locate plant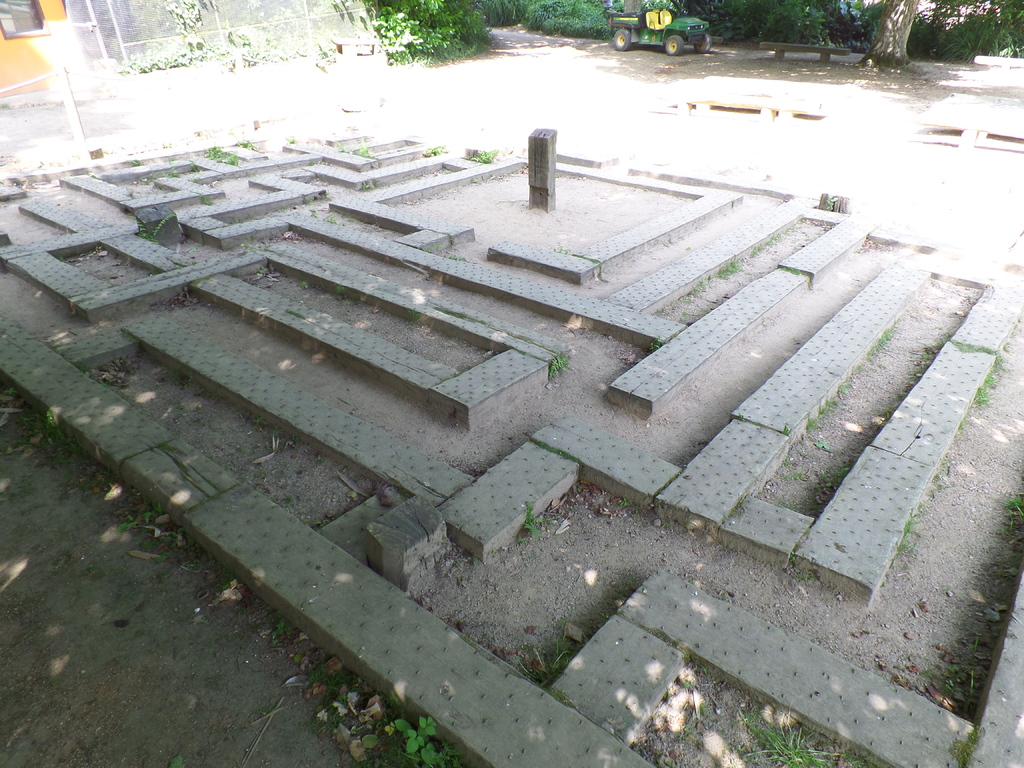
left=524, top=500, right=552, bottom=541
